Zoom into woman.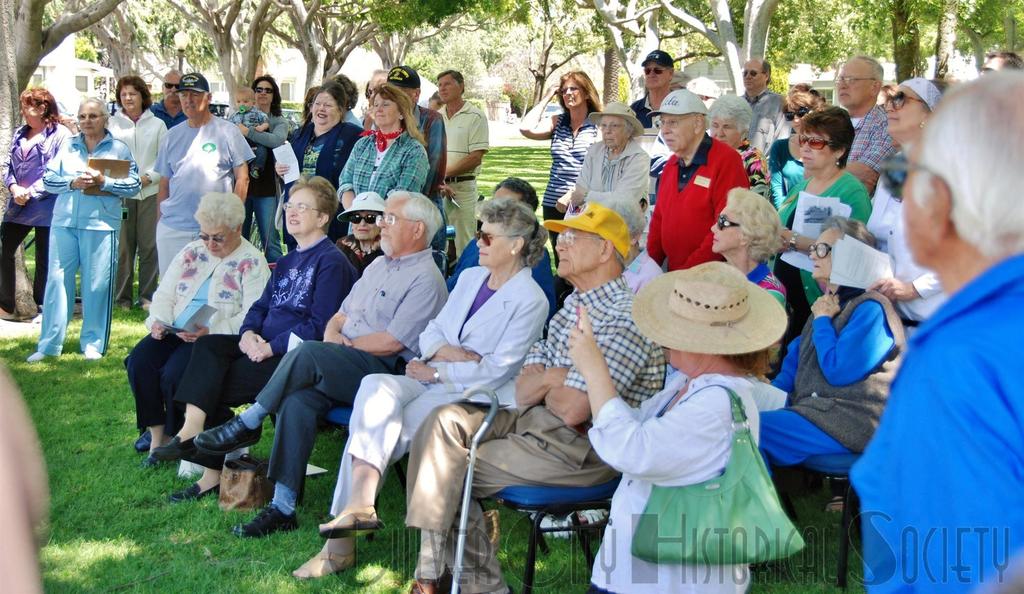
Zoom target: bbox=(757, 213, 908, 494).
